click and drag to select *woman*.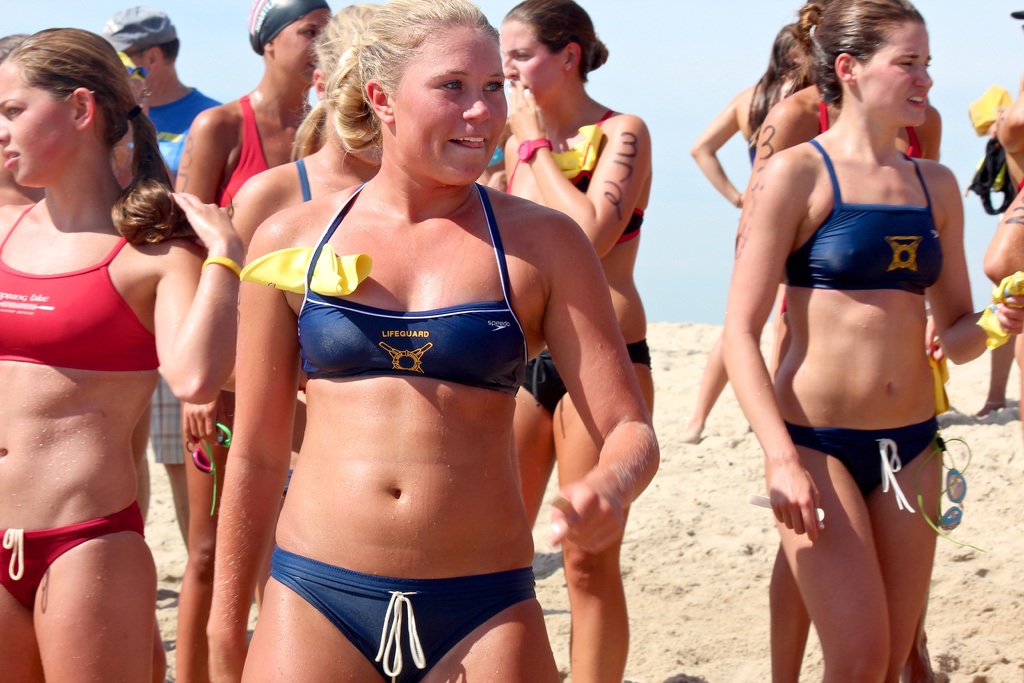
Selection: BBox(0, 28, 245, 682).
